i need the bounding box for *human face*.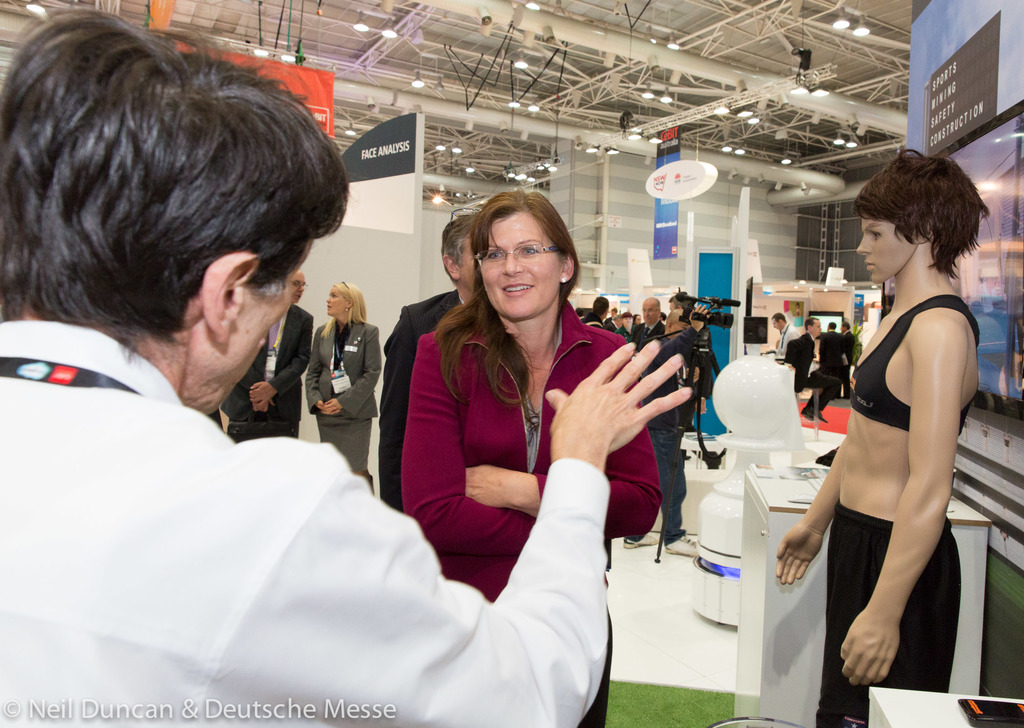
Here it is: region(327, 287, 348, 314).
